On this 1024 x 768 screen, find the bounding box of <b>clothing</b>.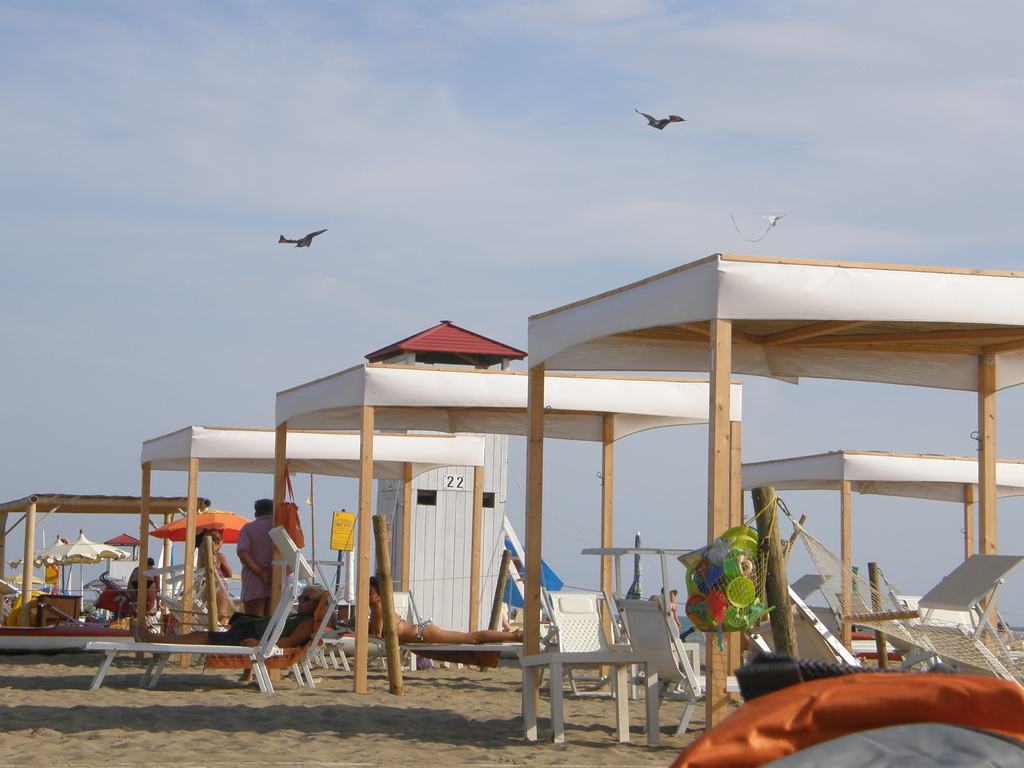
Bounding box: <box>220,510,301,636</box>.
